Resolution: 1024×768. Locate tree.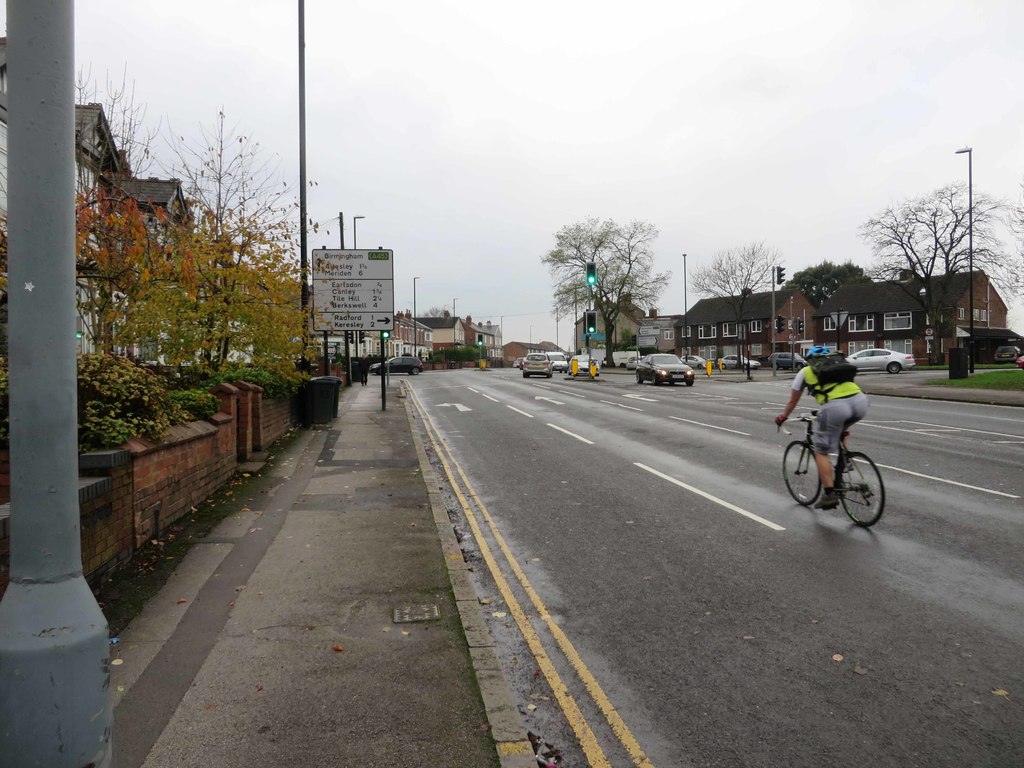
[x1=620, y1=328, x2=647, y2=349].
